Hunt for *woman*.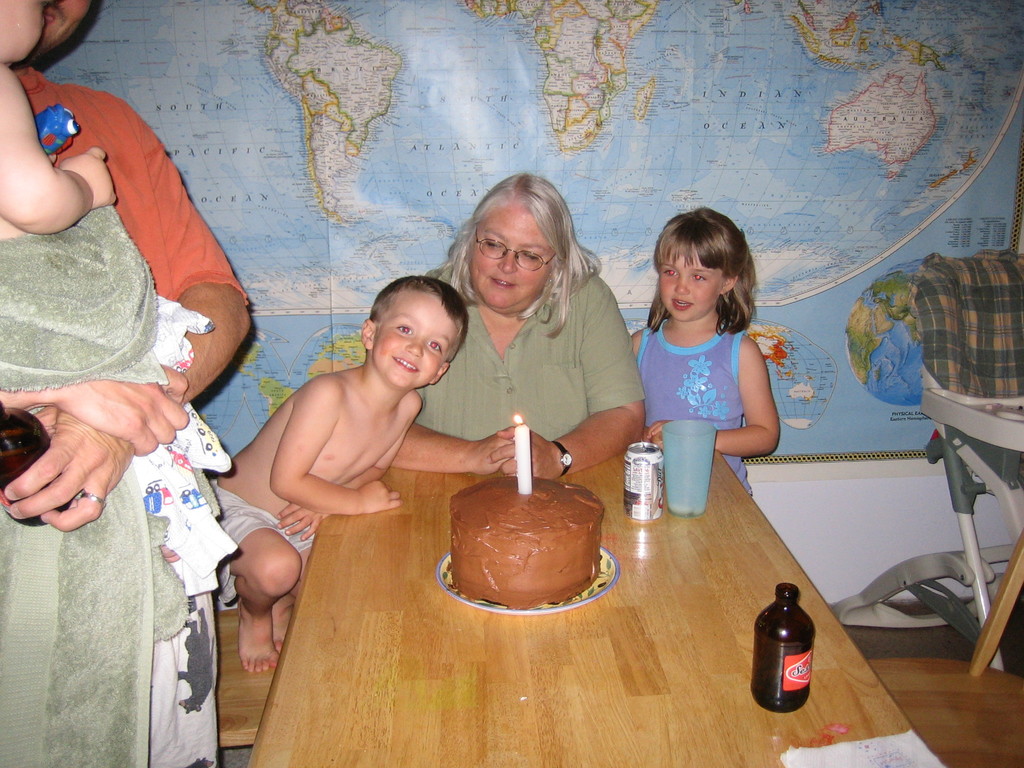
Hunted down at bbox=[417, 182, 669, 493].
